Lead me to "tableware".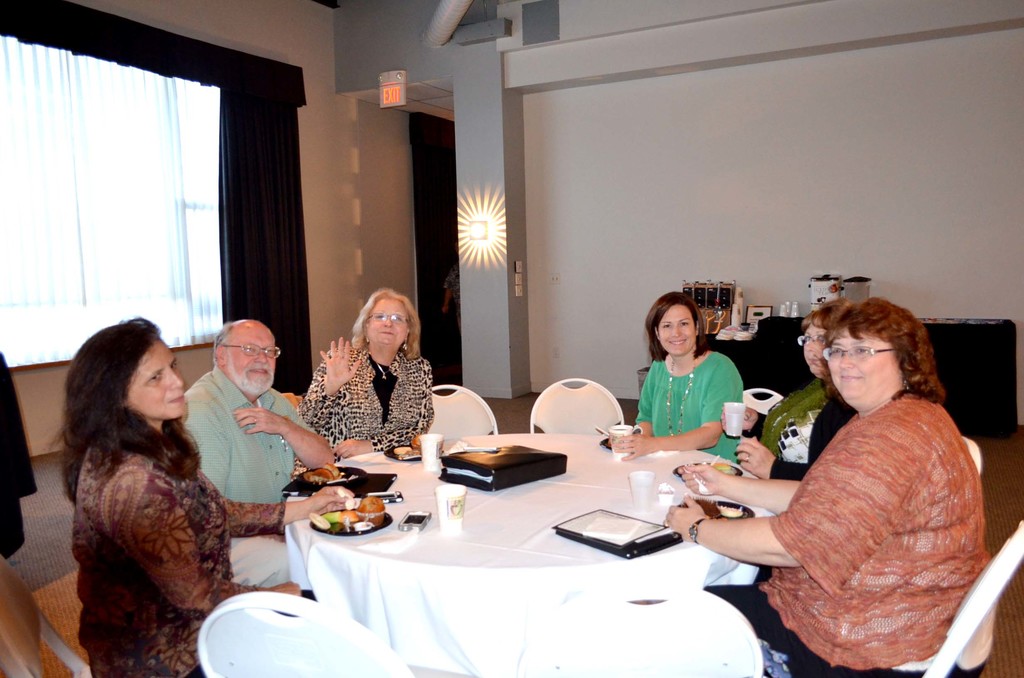
Lead to x1=678, y1=496, x2=754, y2=519.
